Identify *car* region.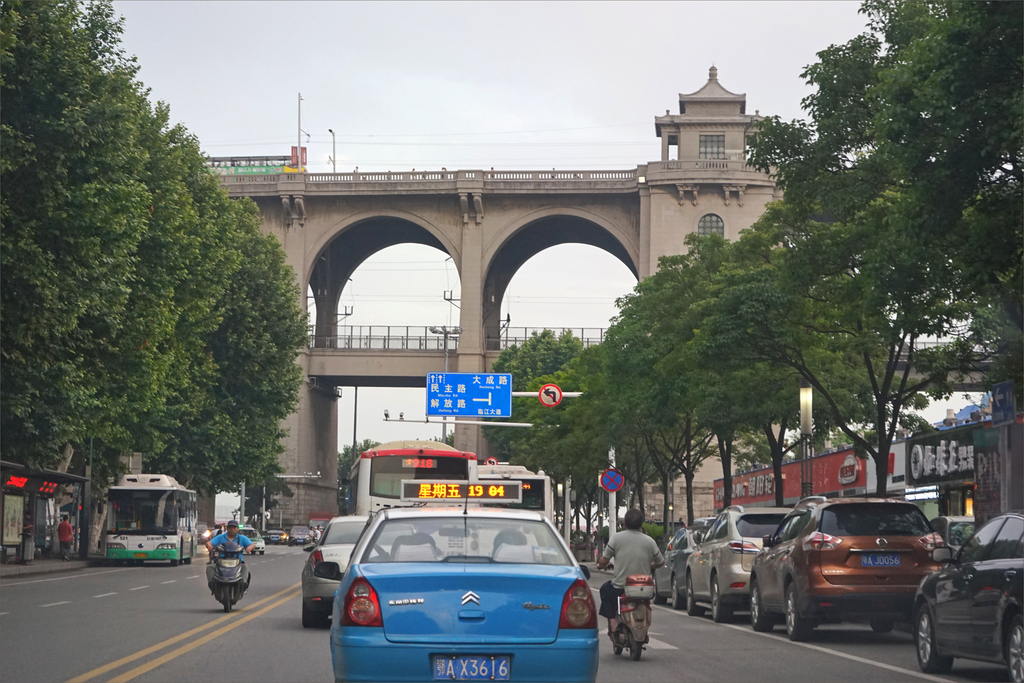
Region: 237 522 265 555.
